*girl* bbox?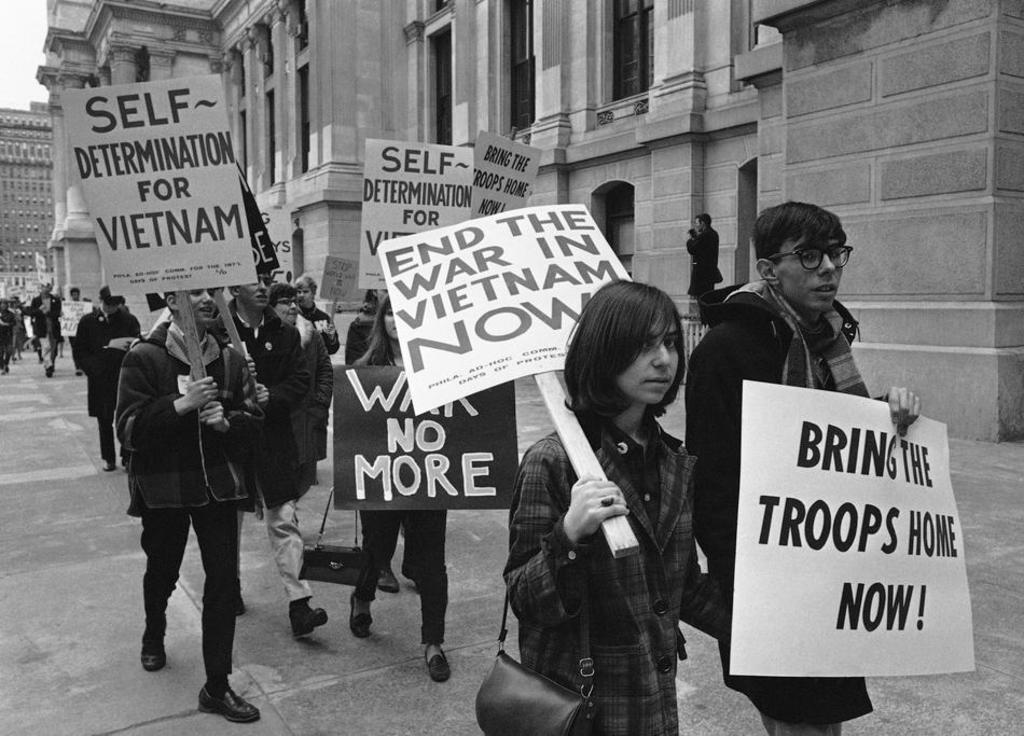
pyautogui.locateOnScreen(345, 291, 451, 682)
